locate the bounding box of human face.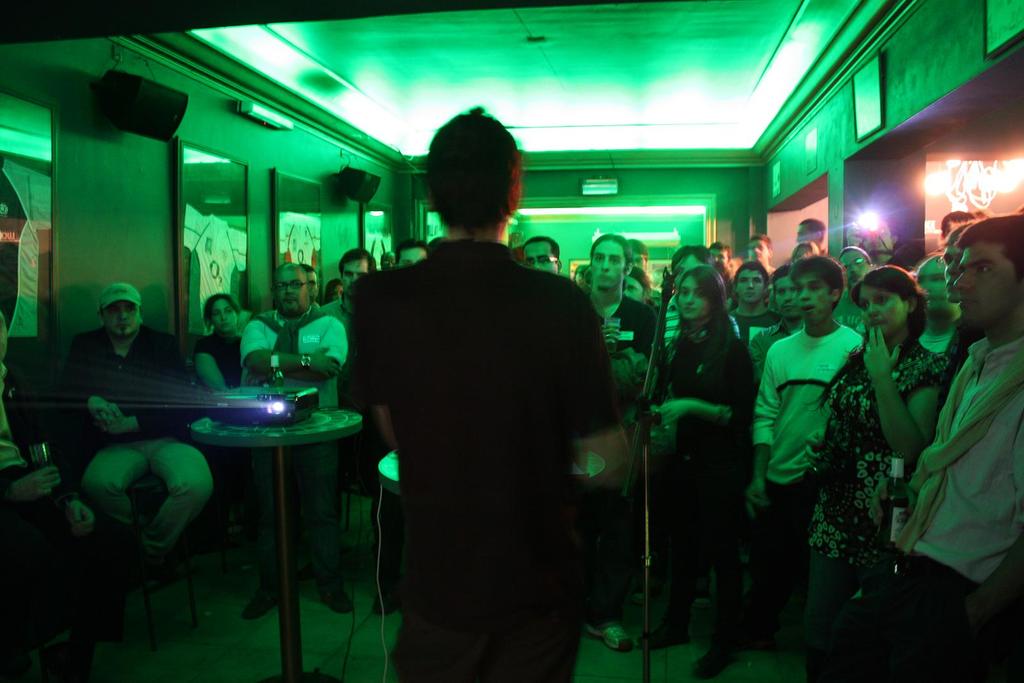
Bounding box: left=330, top=282, right=344, bottom=301.
